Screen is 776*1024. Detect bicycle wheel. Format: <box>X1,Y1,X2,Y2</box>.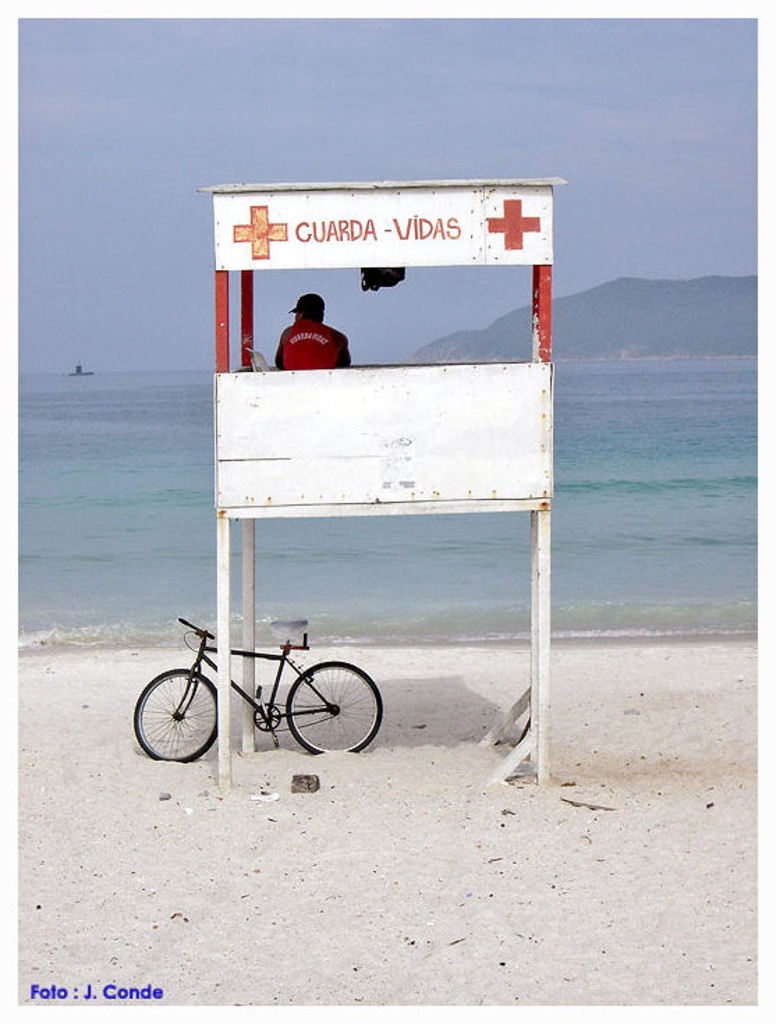
<box>276,663,365,761</box>.
